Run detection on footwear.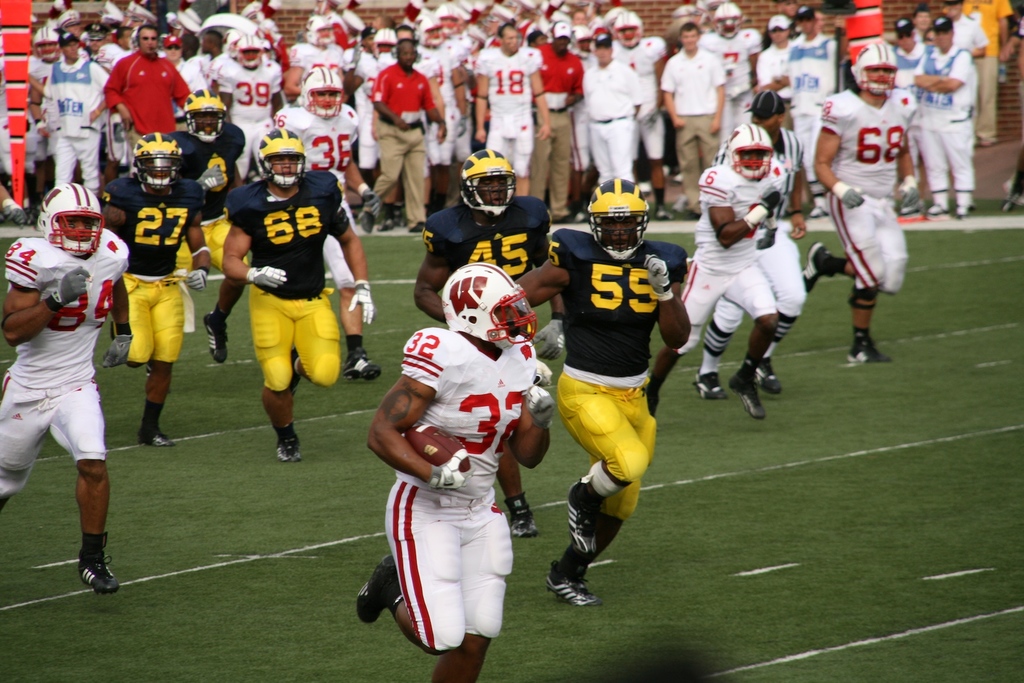
Result: box(276, 426, 300, 466).
